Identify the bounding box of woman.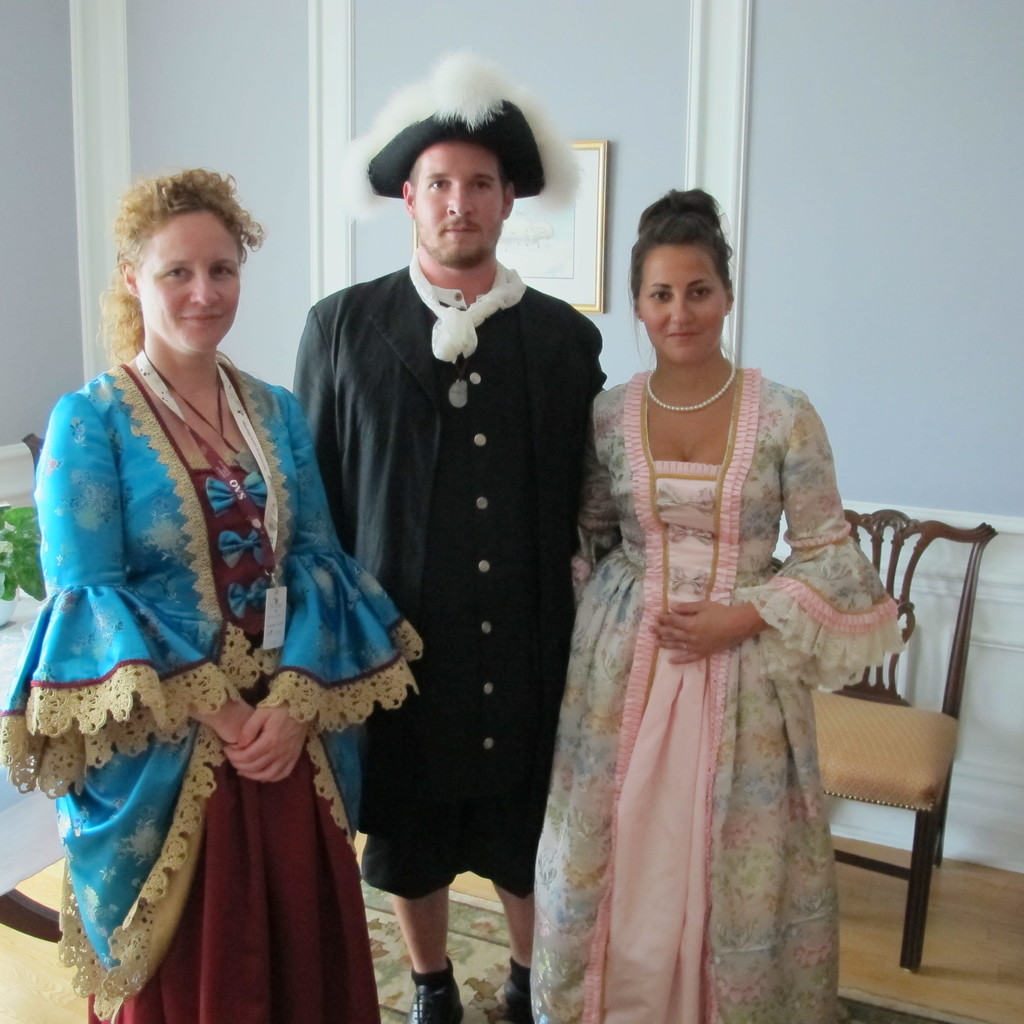
pyautogui.locateOnScreen(529, 179, 907, 1023).
